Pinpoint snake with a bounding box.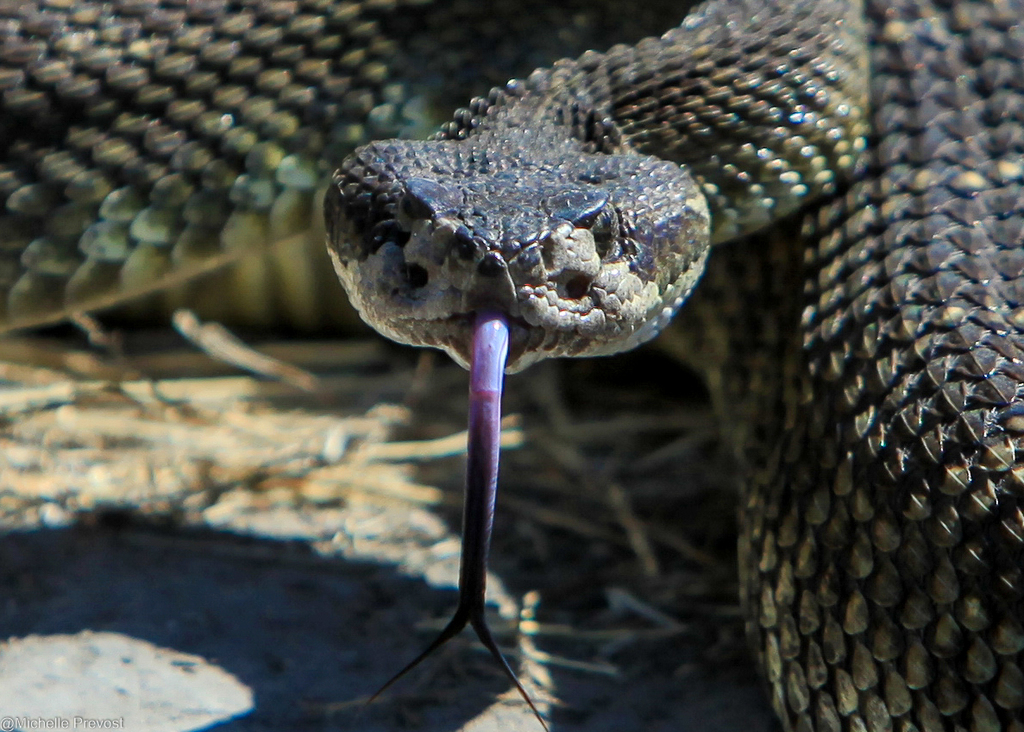
crop(1, 3, 1023, 731).
